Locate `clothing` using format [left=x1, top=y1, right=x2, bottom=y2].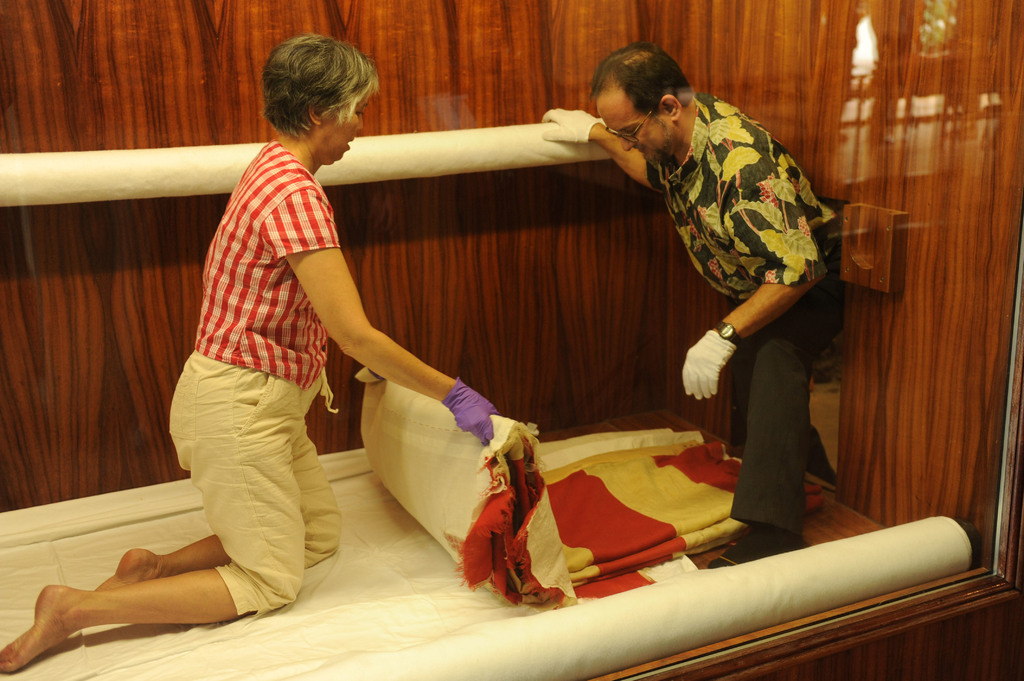
[left=646, top=90, right=847, bottom=533].
